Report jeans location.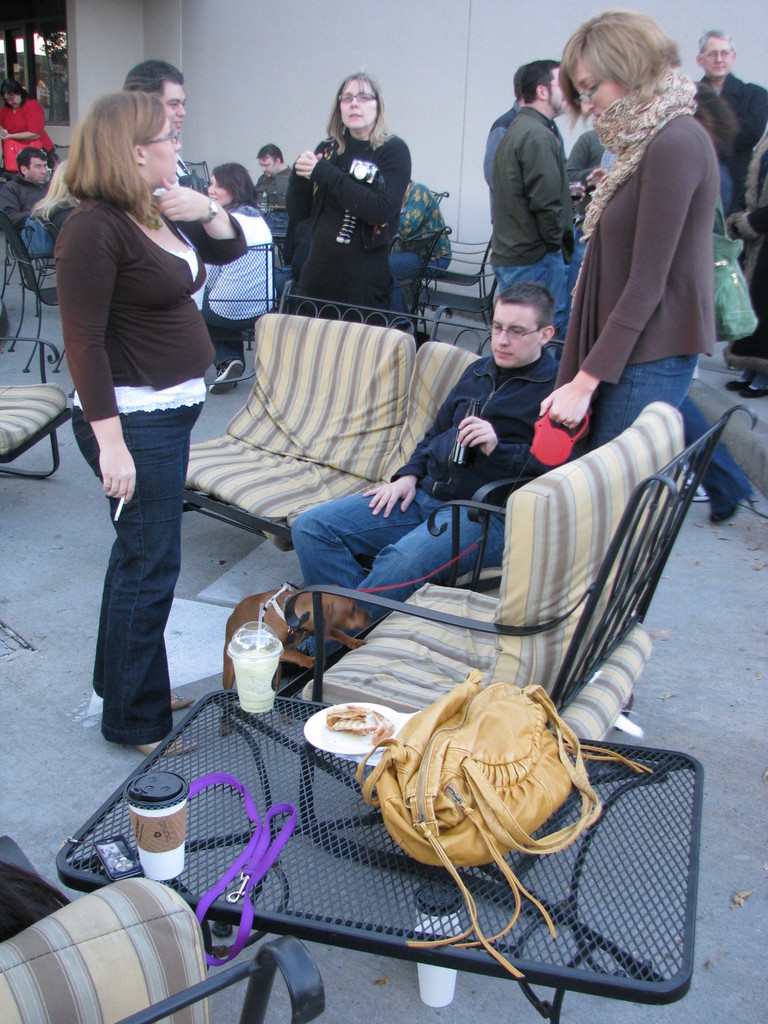
Report: l=675, t=390, r=749, b=506.
